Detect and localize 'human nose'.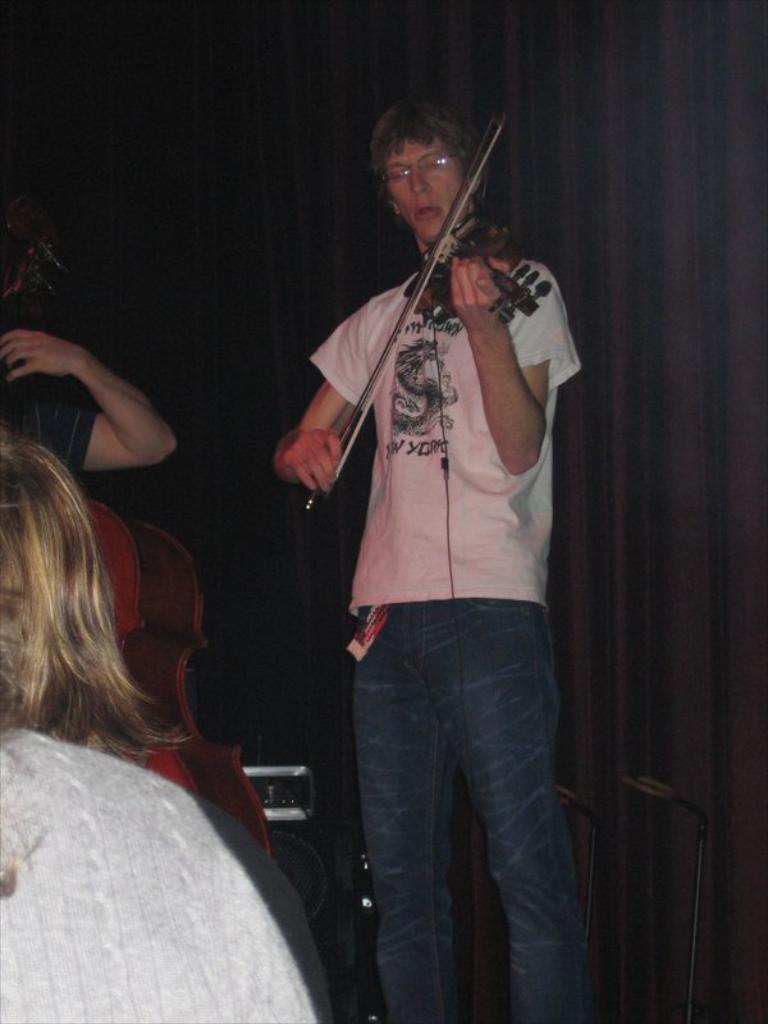
Localized at region(413, 166, 438, 197).
